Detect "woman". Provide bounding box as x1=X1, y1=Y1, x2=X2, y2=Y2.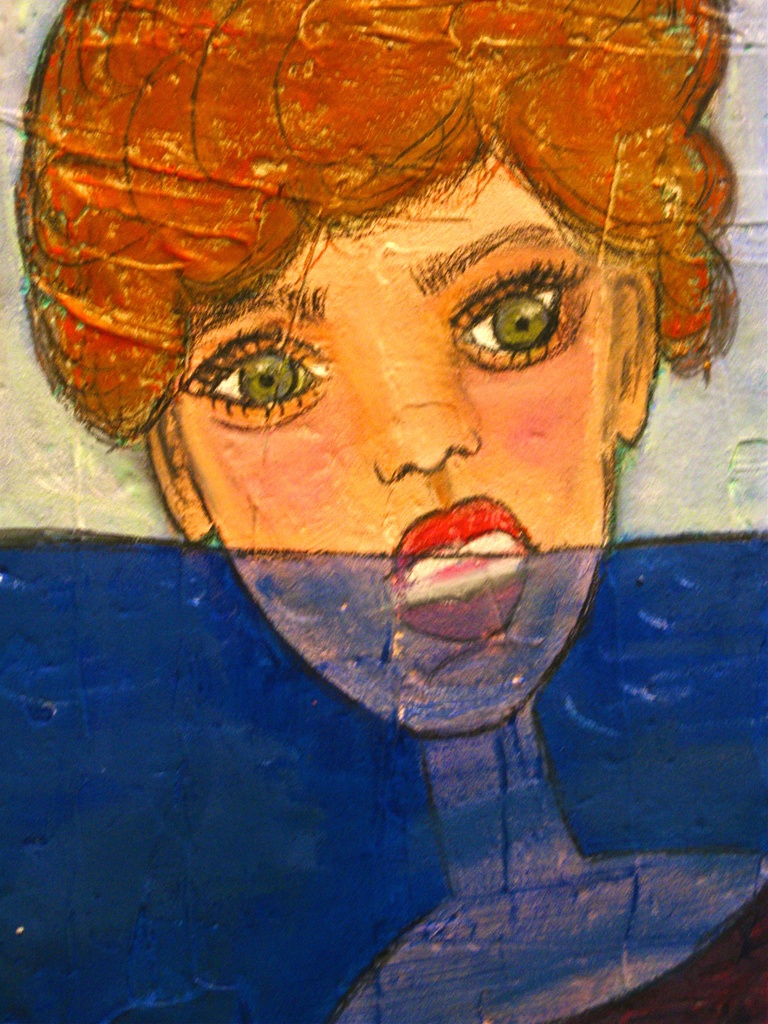
x1=56, y1=24, x2=744, y2=892.
